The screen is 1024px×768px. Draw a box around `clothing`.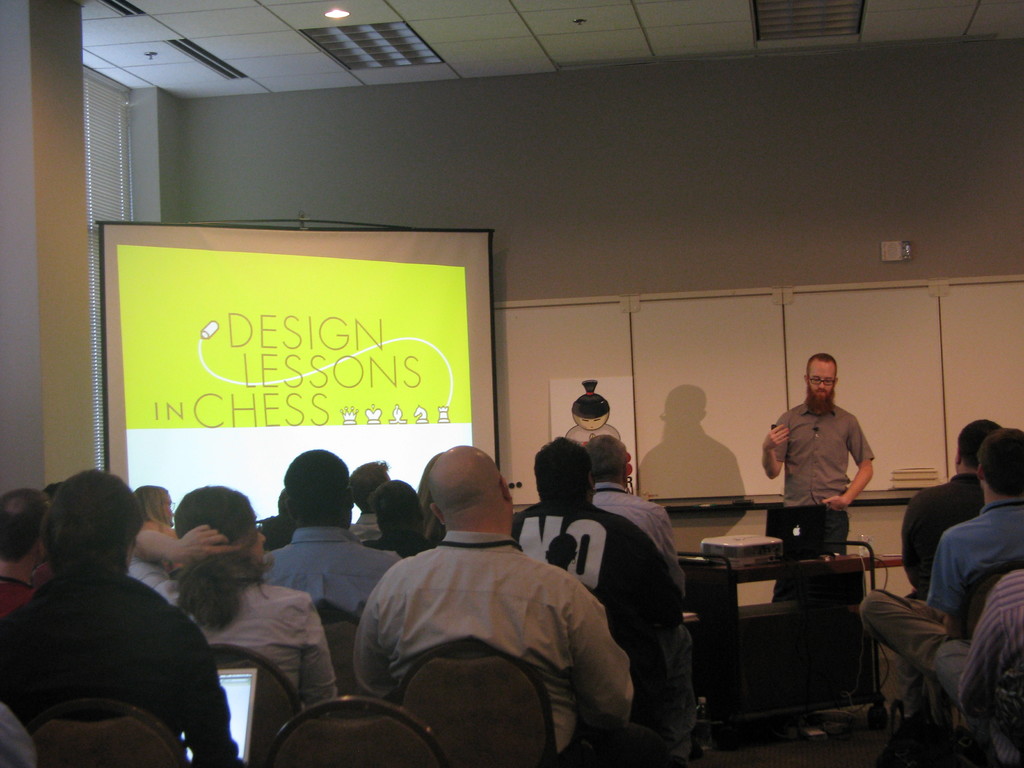
crop(579, 478, 689, 597).
